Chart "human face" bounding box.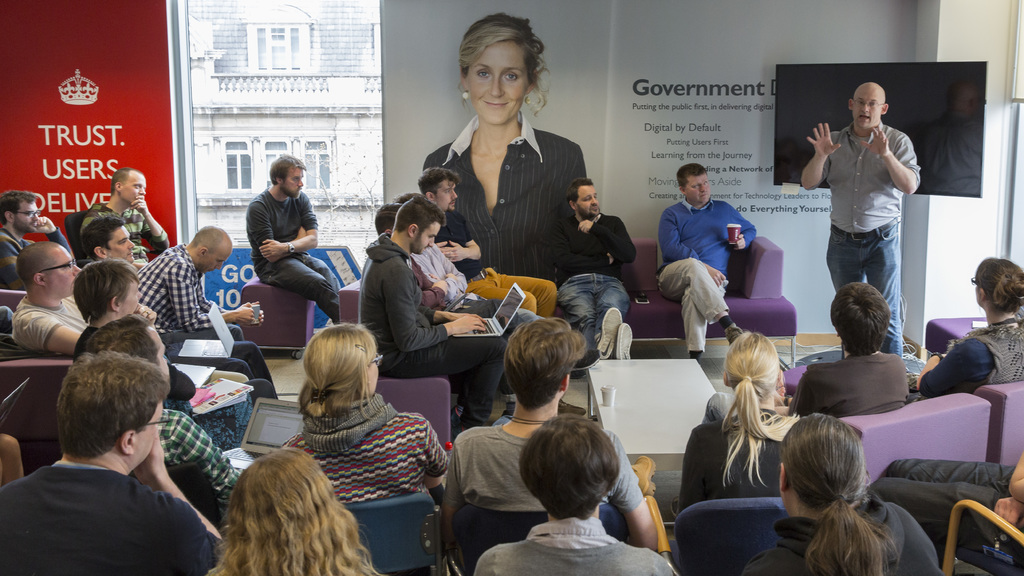
Charted: l=152, t=324, r=171, b=386.
